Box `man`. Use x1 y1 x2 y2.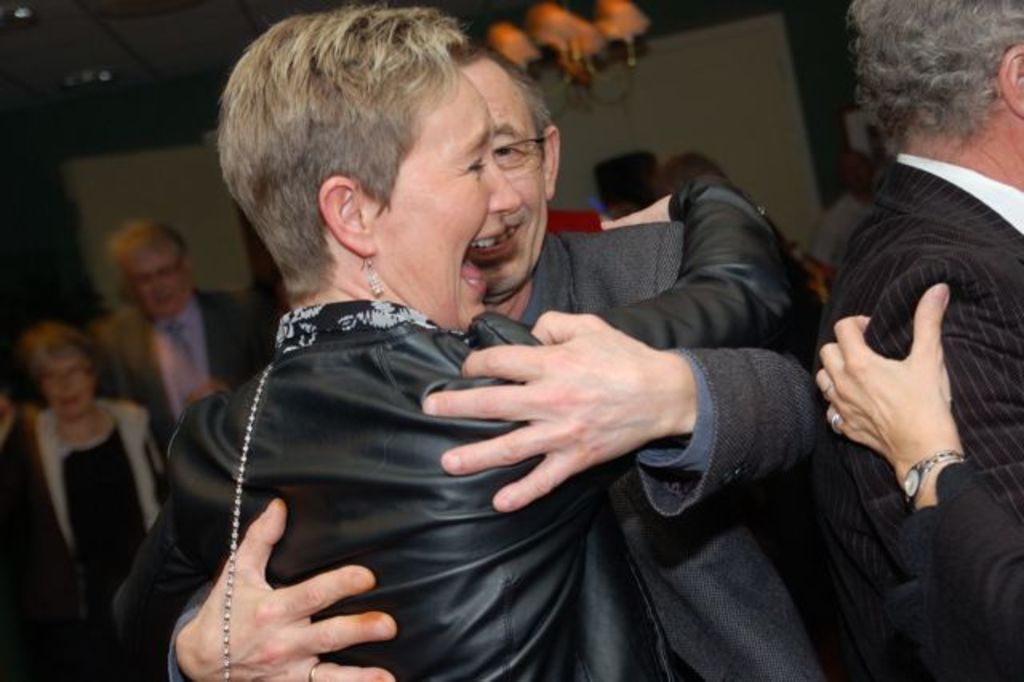
96 221 275 487.
